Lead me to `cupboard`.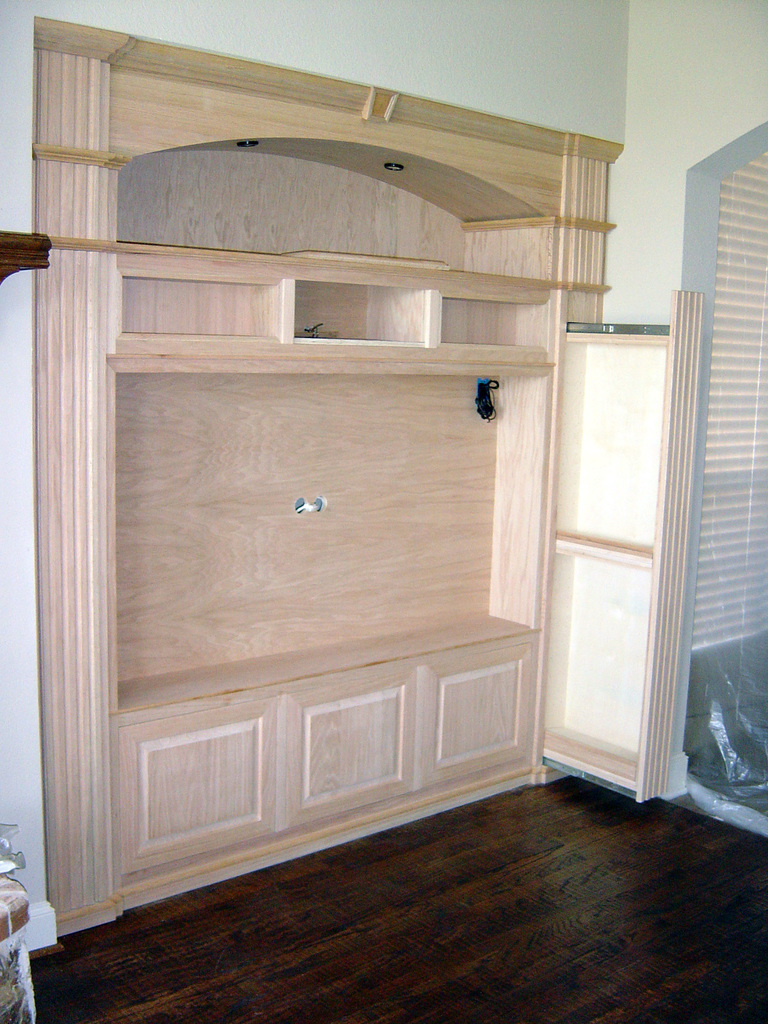
Lead to x1=36 y1=13 x2=675 y2=946.
